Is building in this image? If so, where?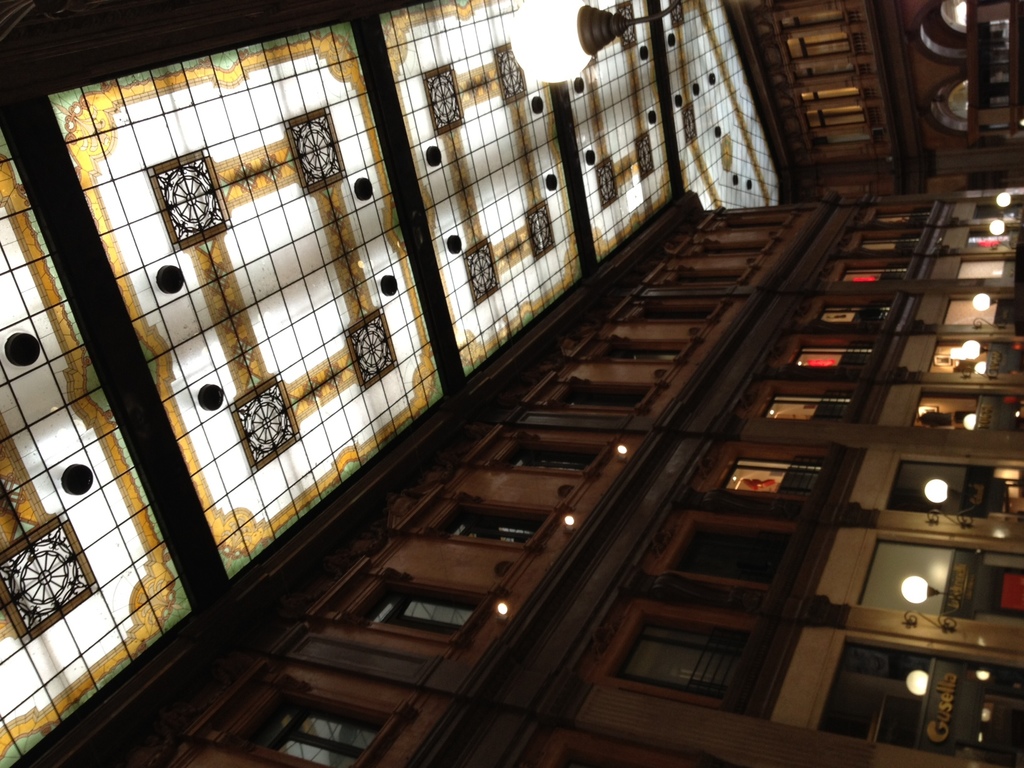
Yes, at (left=0, top=0, right=1023, bottom=767).
